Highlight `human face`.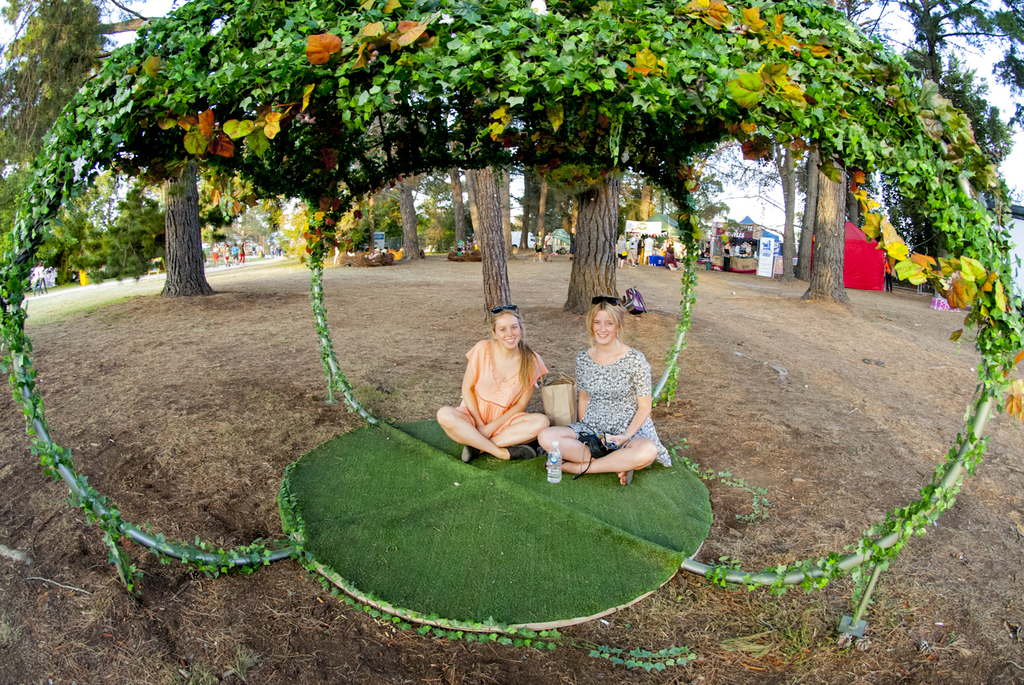
Highlighted region: [x1=593, y1=310, x2=615, y2=345].
